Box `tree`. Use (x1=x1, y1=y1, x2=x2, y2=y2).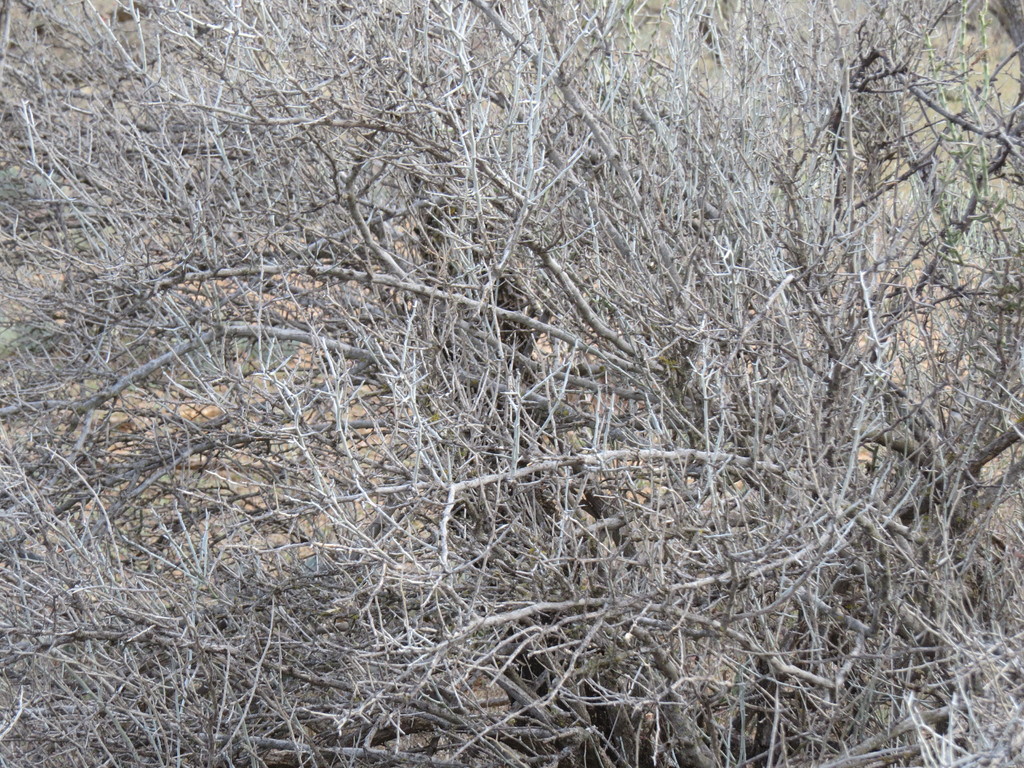
(x1=3, y1=0, x2=1008, y2=755).
